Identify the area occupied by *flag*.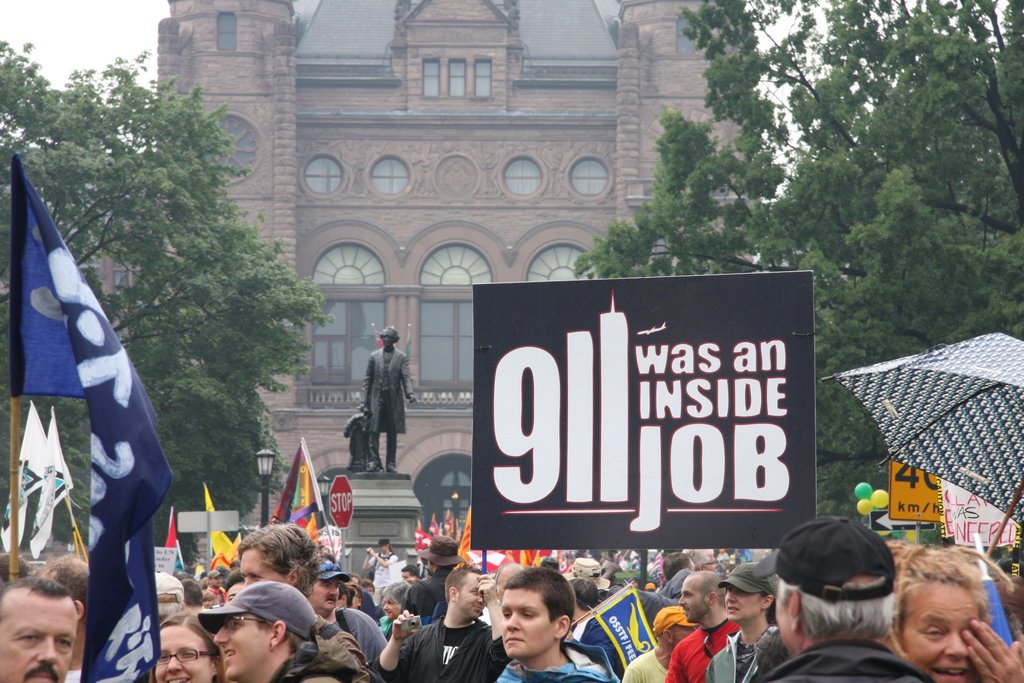
Area: (264,444,326,555).
